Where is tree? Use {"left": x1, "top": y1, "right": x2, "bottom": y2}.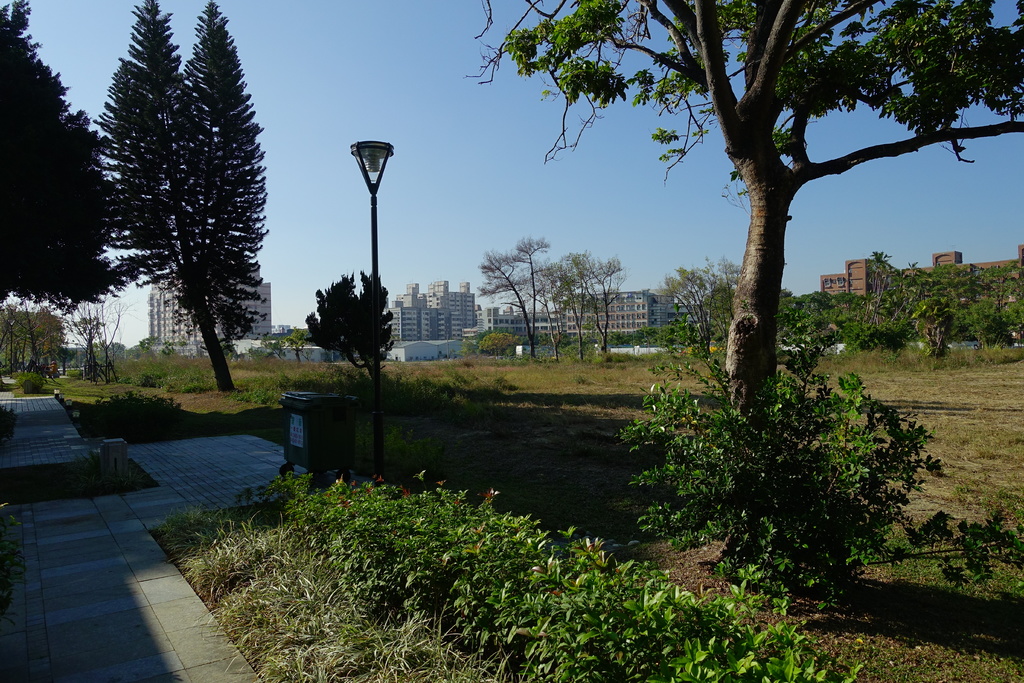
{"left": 65, "top": 13, "right": 275, "bottom": 417}.
